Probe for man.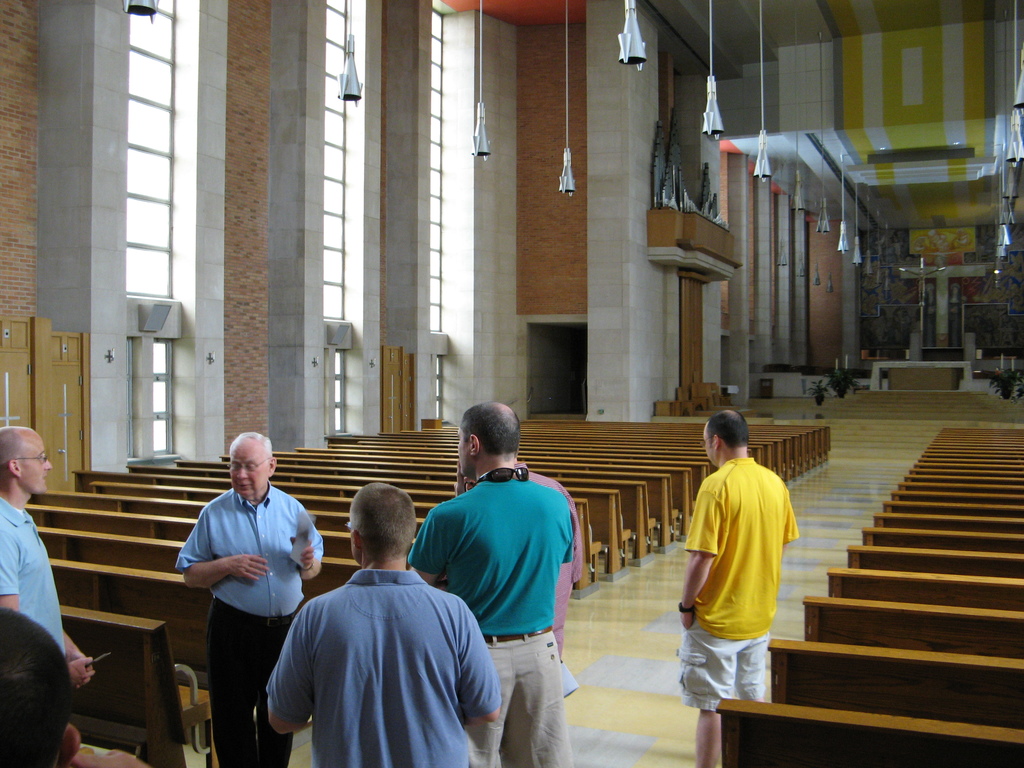
Probe result: detection(0, 421, 95, 692).
